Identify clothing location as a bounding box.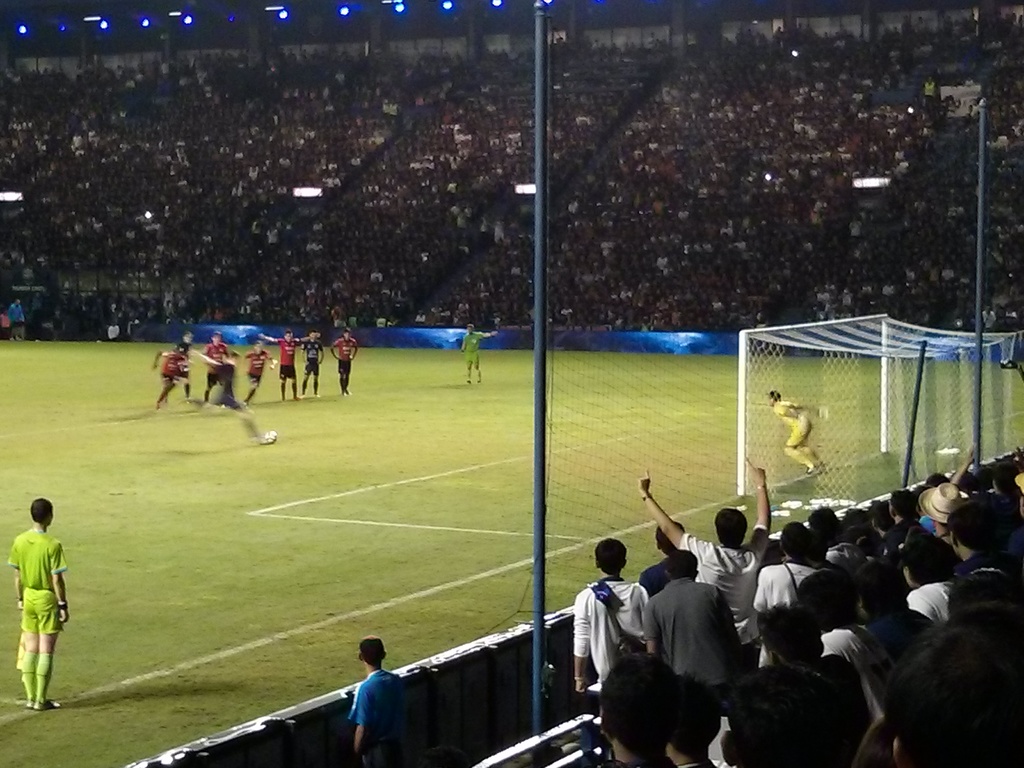
[303,339,323,374].
